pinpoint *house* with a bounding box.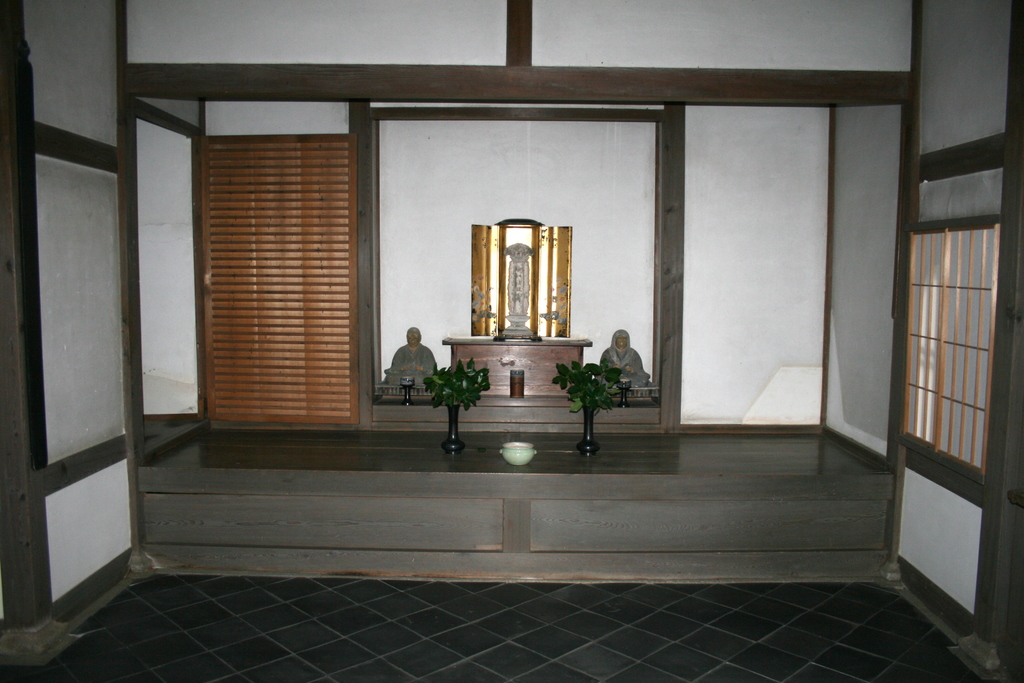
box(0, 0, 1023, 682).
